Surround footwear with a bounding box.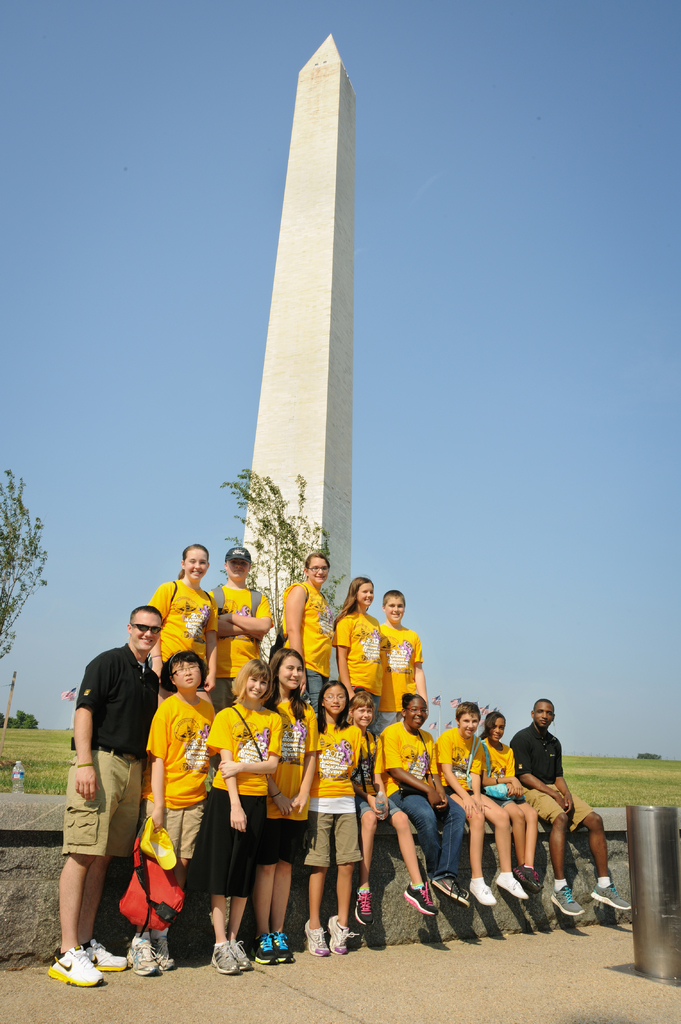
<region>211, 953, 239, 972</region>.
